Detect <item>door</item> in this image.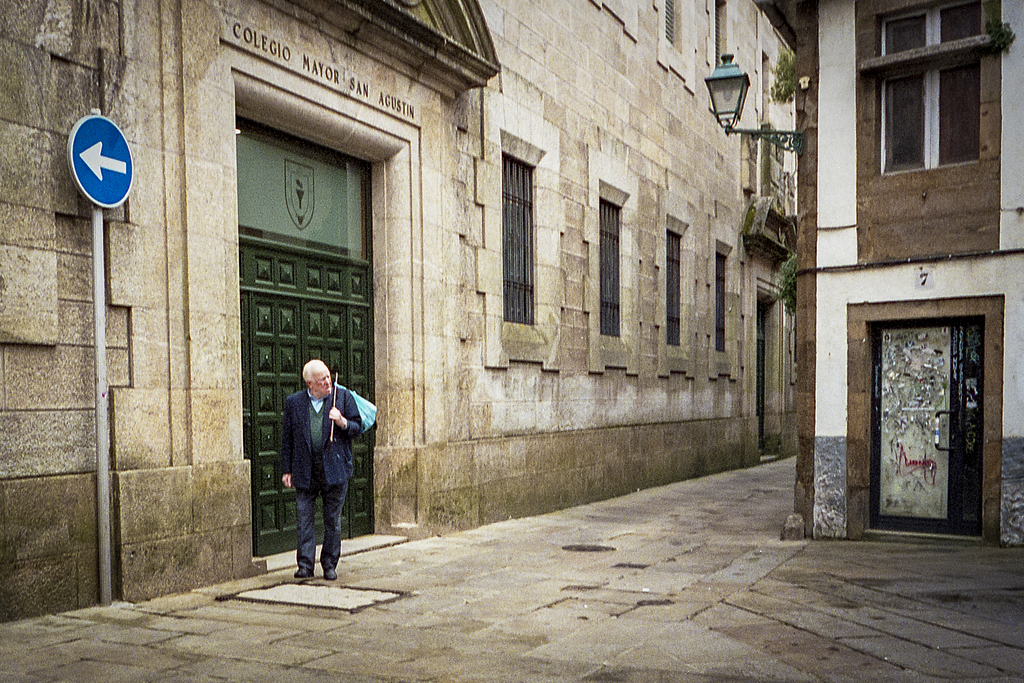
Detection: 878,328,960,531.
